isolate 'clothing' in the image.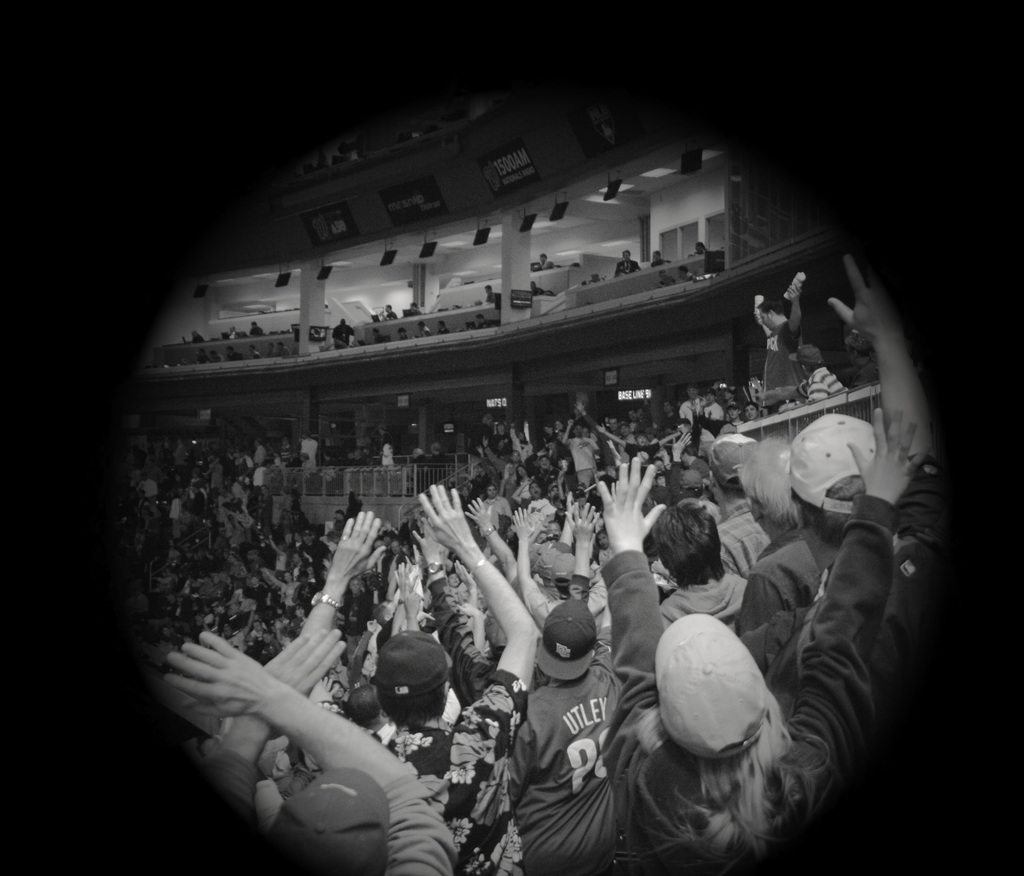
Isolated region: 508, 681, 623, 875.
